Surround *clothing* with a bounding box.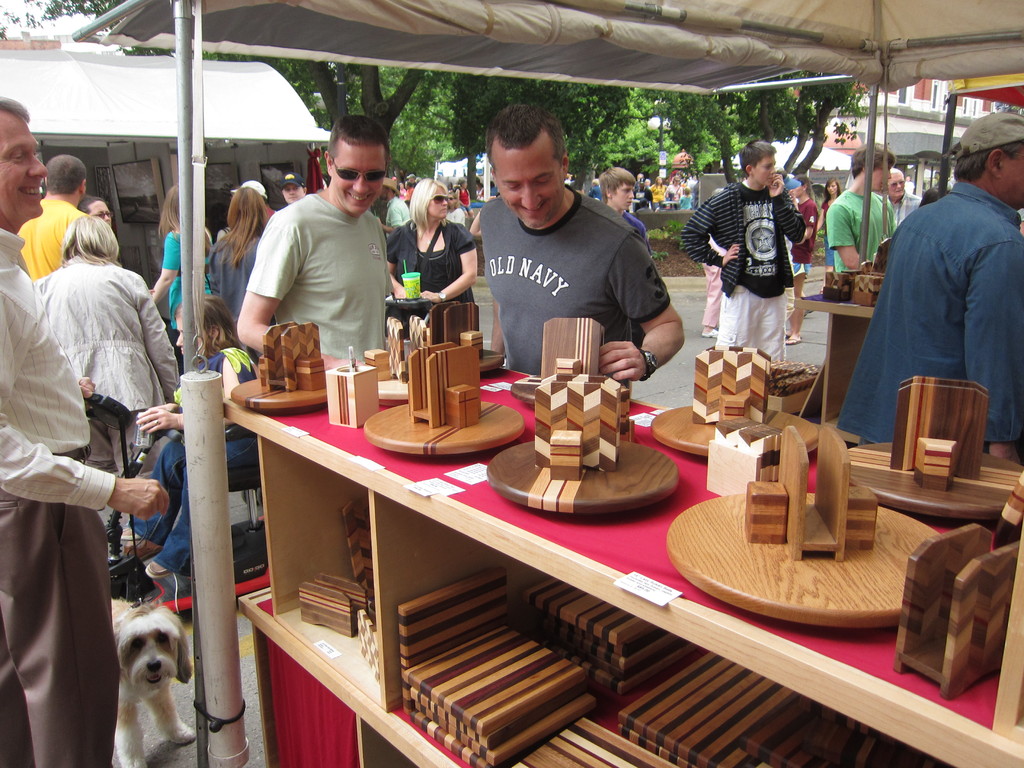
0/219/117/767.
